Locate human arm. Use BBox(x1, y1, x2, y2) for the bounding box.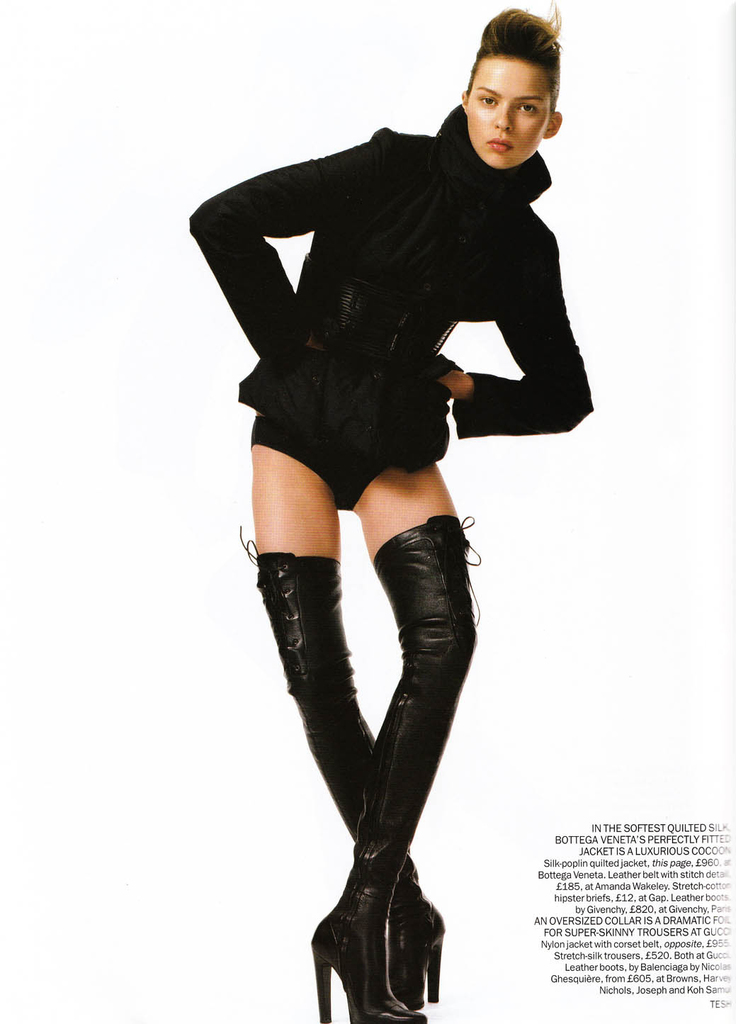
BBox(431, 229, 594, 438).
